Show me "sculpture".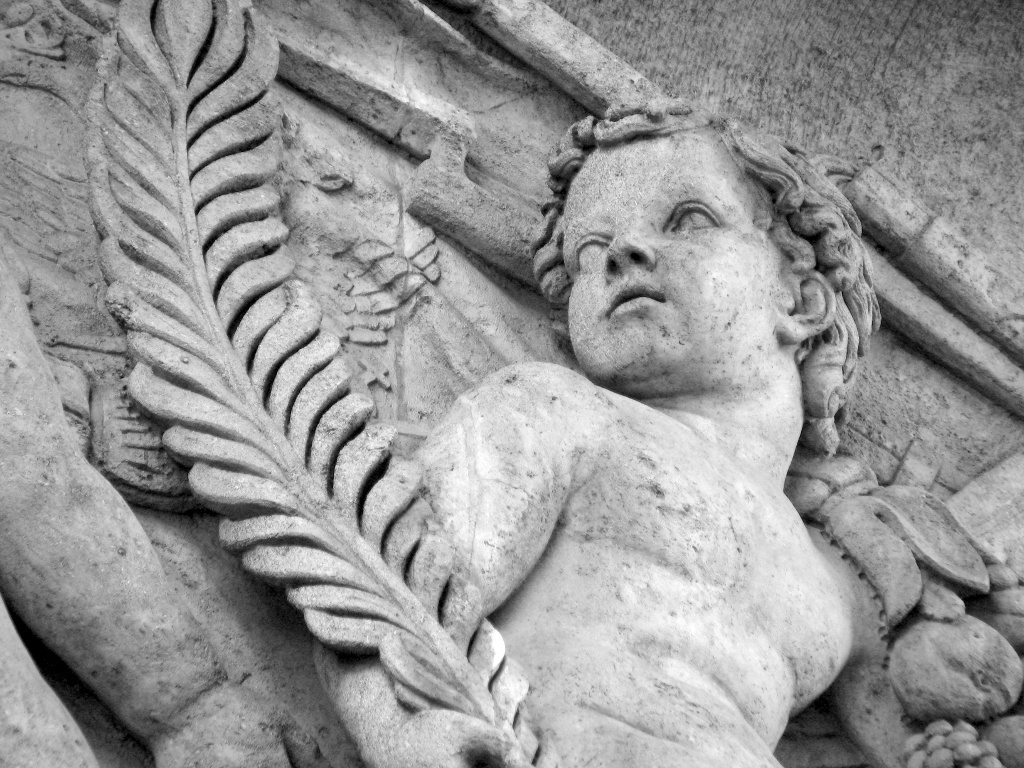
"sculpture" is here: box=[81, 0, 1023, 767].
